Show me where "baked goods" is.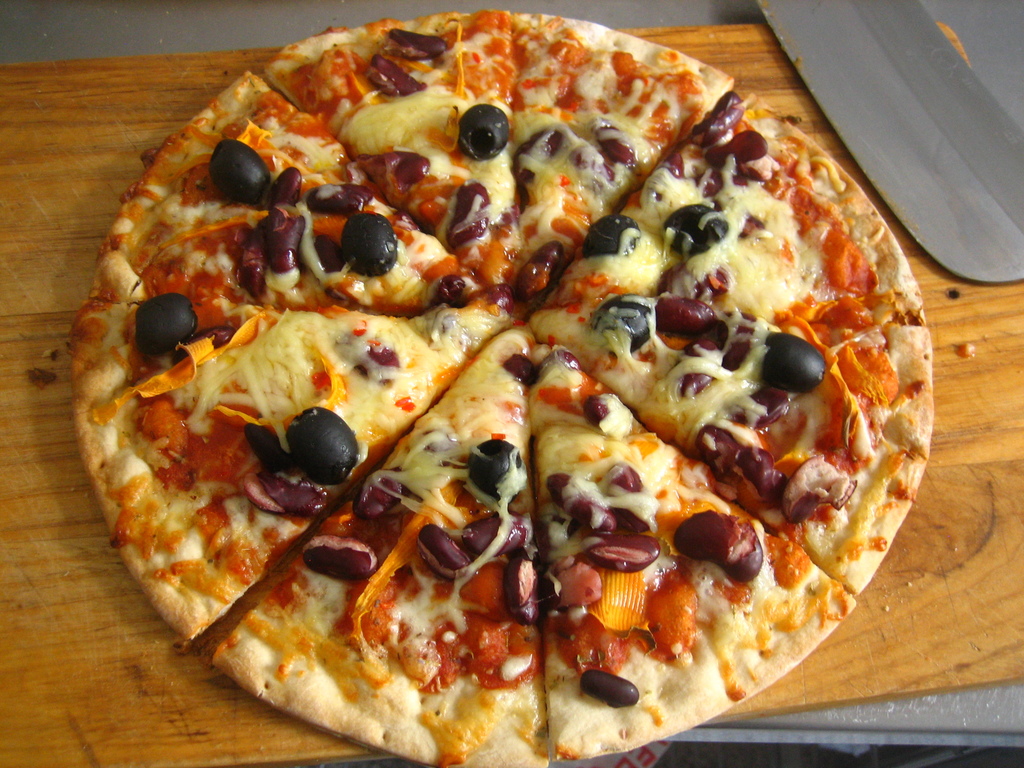
"baked goods" is at [left=80, top=40, right=889, bottom=763].
